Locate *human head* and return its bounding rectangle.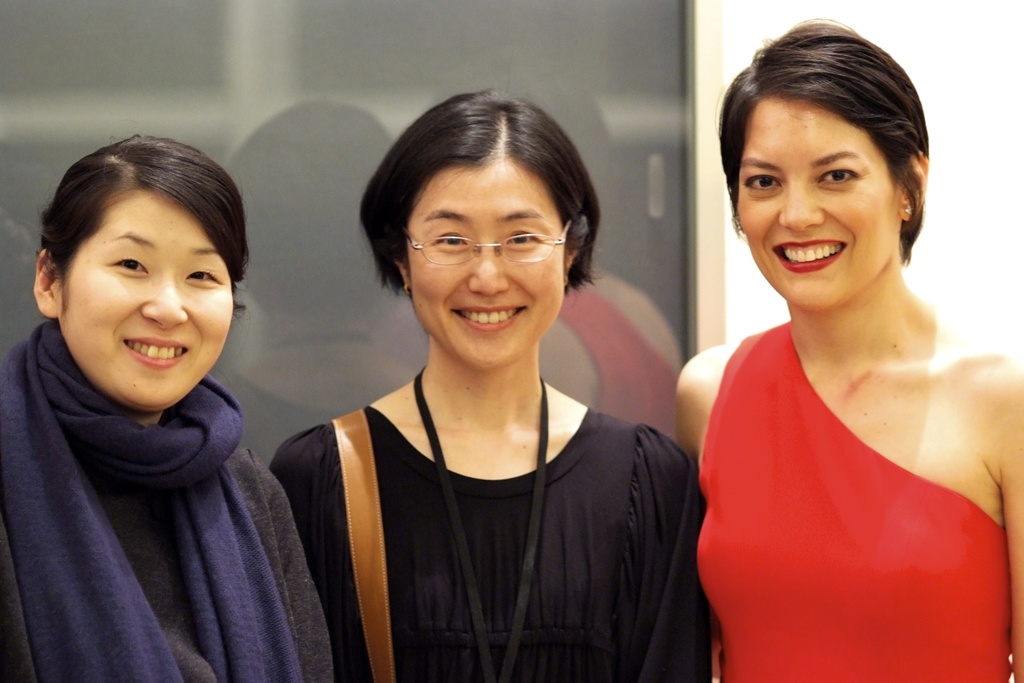
[left=33, top=131, right=253, bottom=415].
